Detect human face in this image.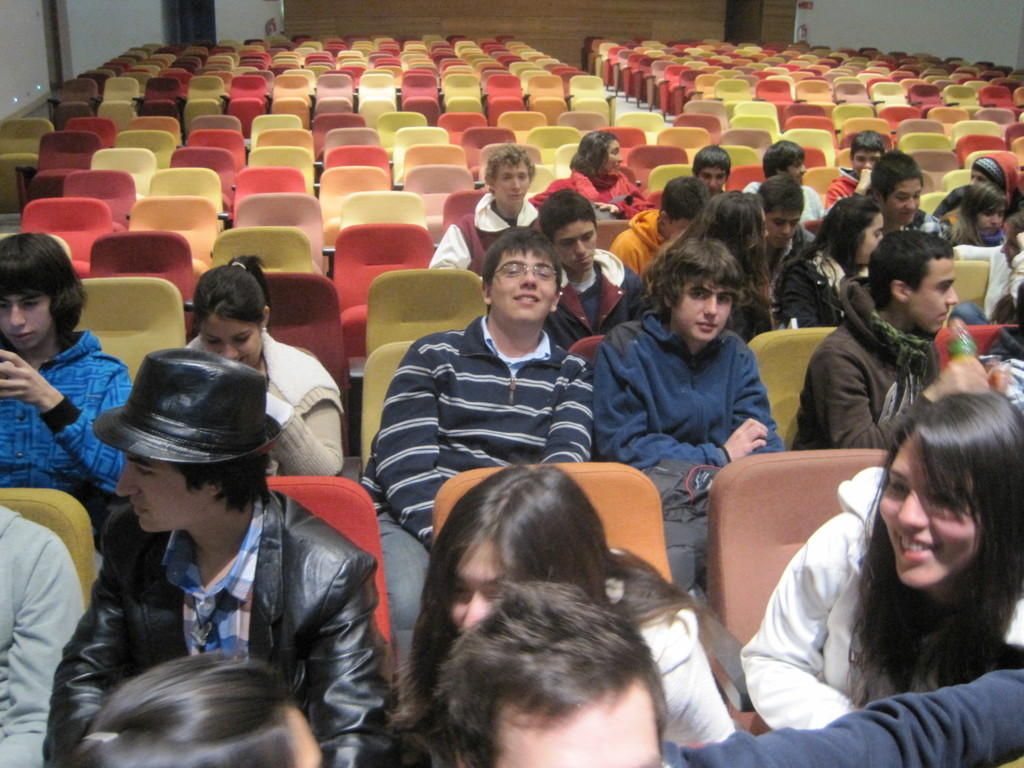
Detection: <region>977, 205, 1004, 234</region>.
